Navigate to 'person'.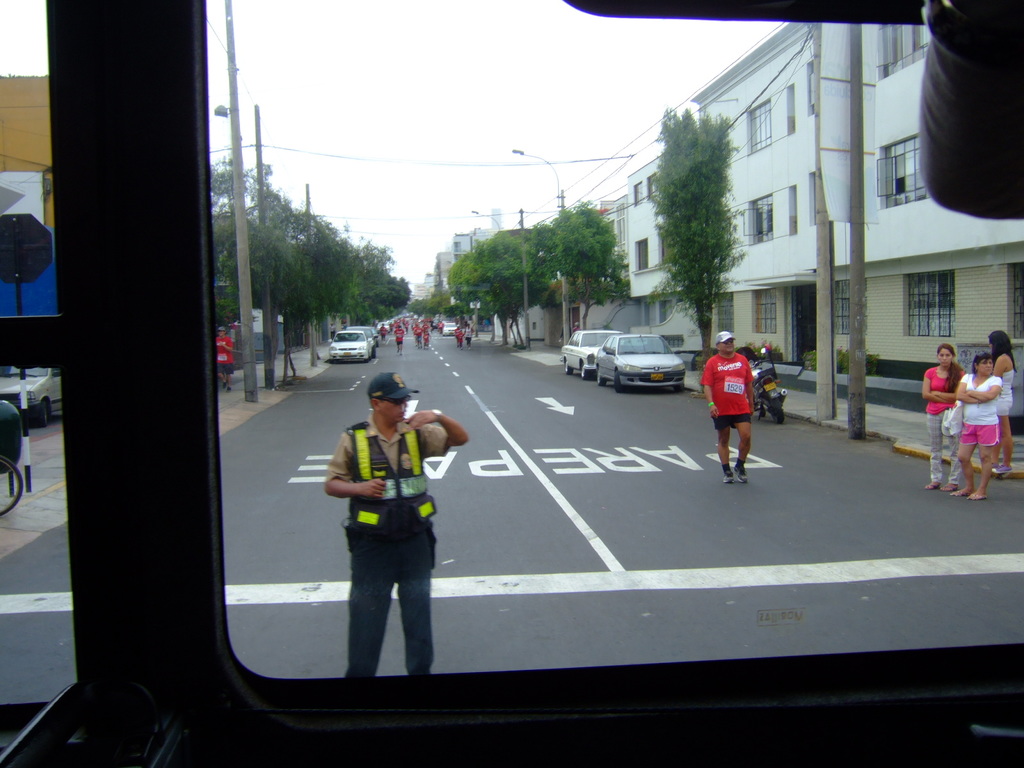
Navigation target: pyautogui.locateOnScreen(956, 348, 1001, 501).
